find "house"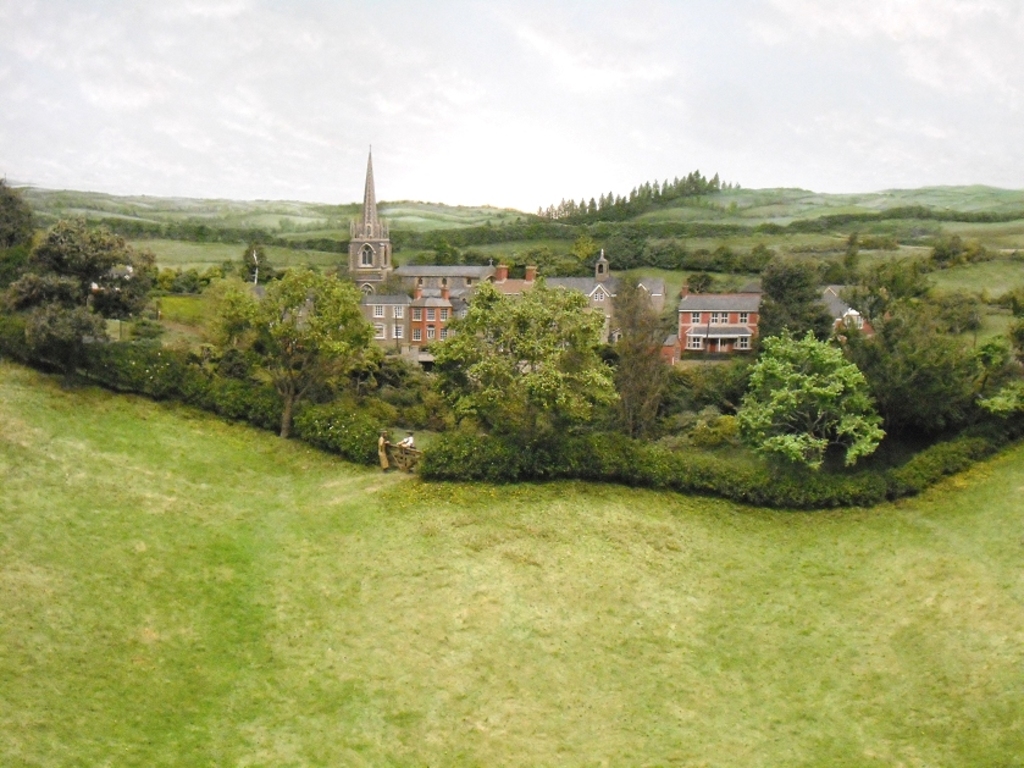
x1=349, y1=287, x2=419, y2=397
